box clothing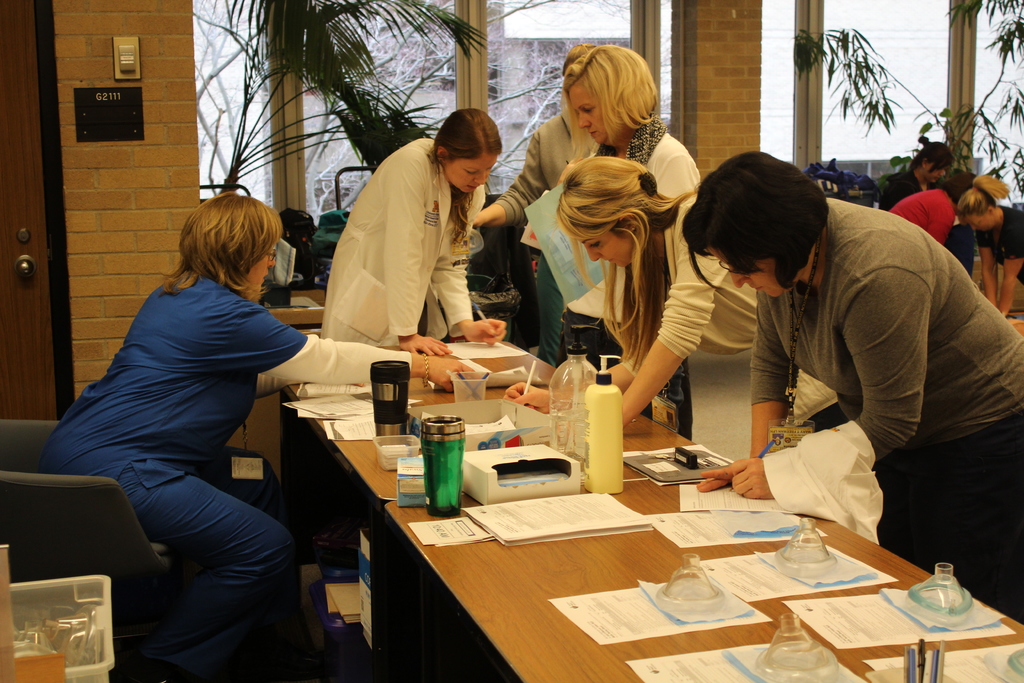
[x1=886, y1=185, x2=956, y2=240]
